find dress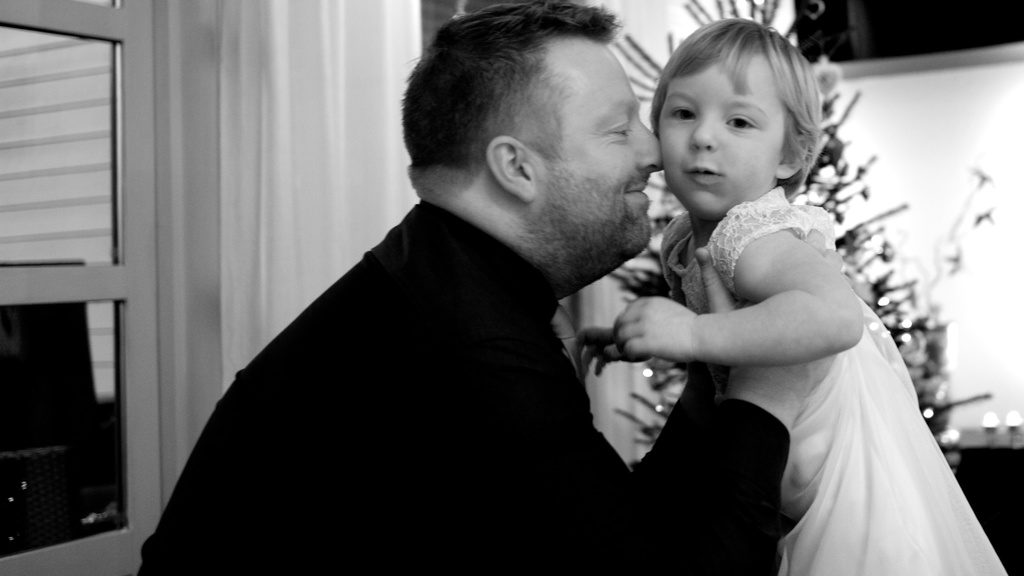
661,188,1007,574
